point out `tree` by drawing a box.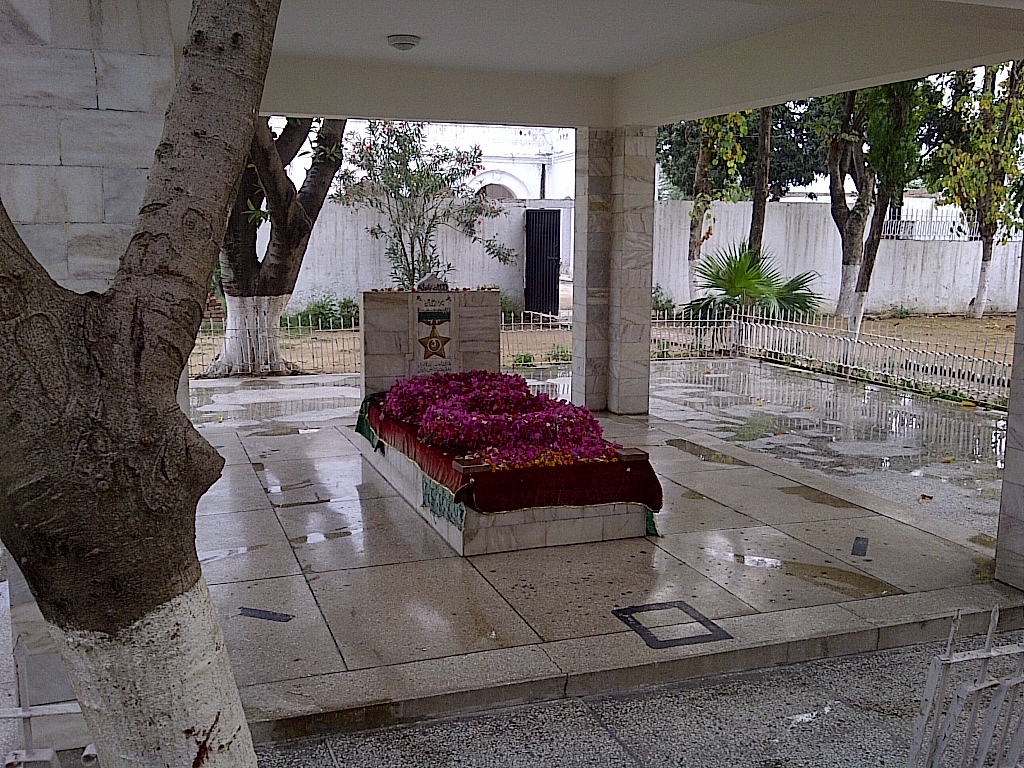
x1=177 y1=117 x2=351 y2=376.
